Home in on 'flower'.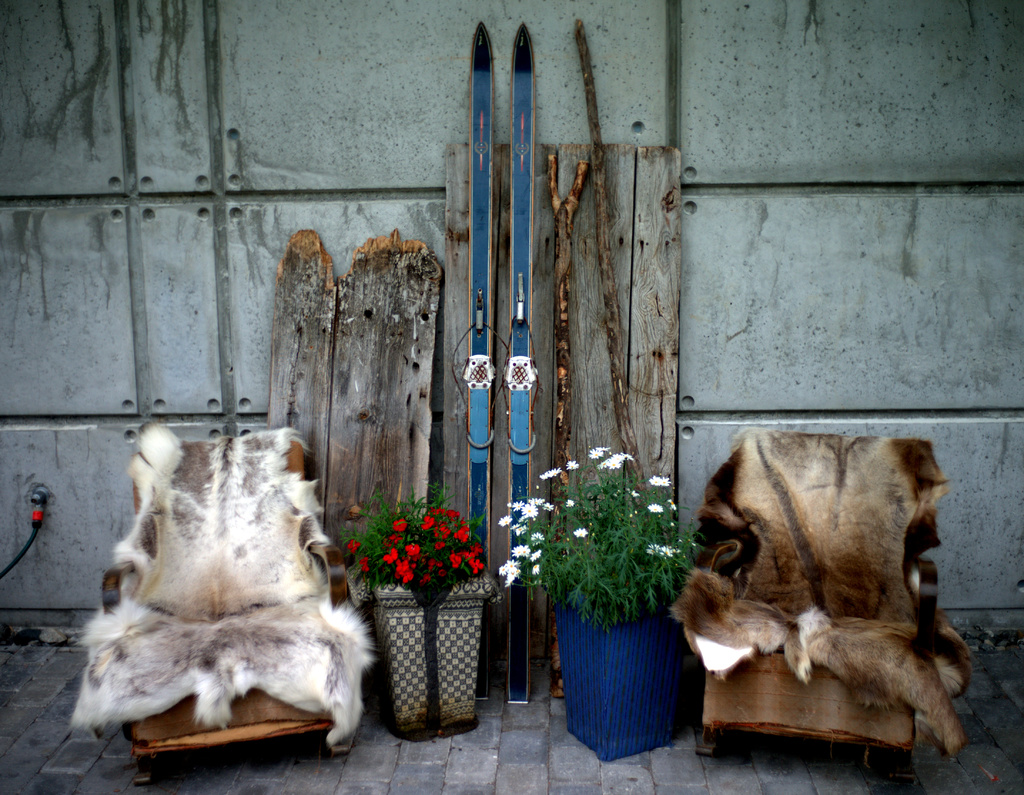
Homed in at {"x1": 647, "y1": 473, "x2": 660, "y2": 483}.
